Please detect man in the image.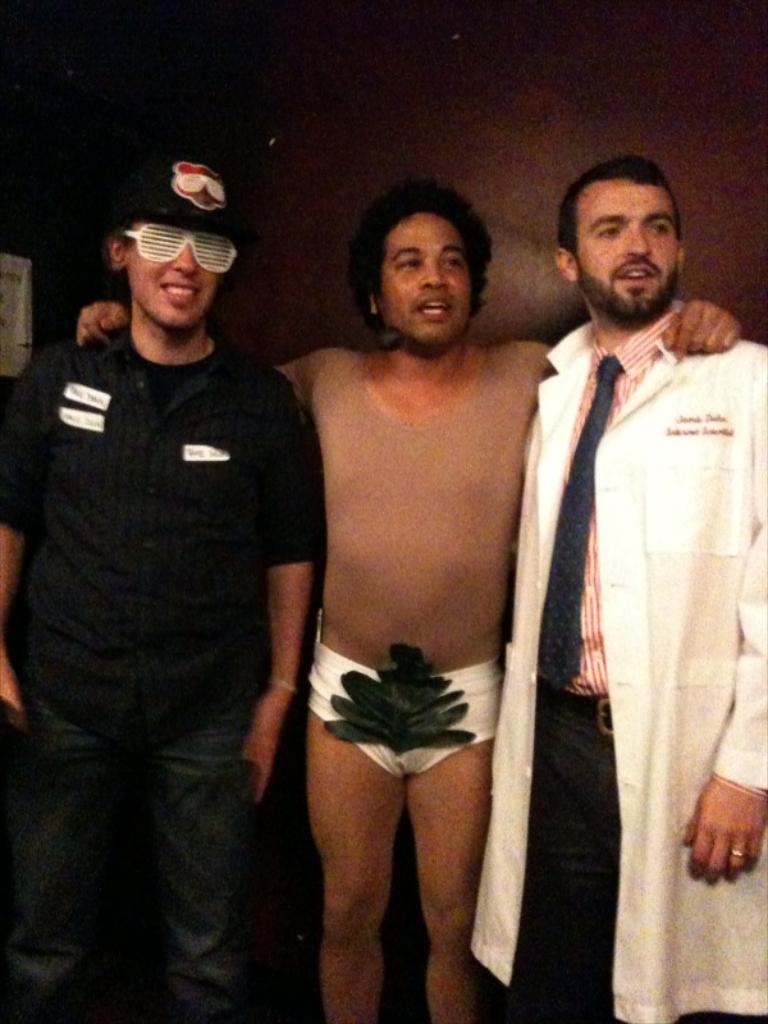
{"x1": 273, "y1": 206, "x2": 755, "y2": 1023}.
